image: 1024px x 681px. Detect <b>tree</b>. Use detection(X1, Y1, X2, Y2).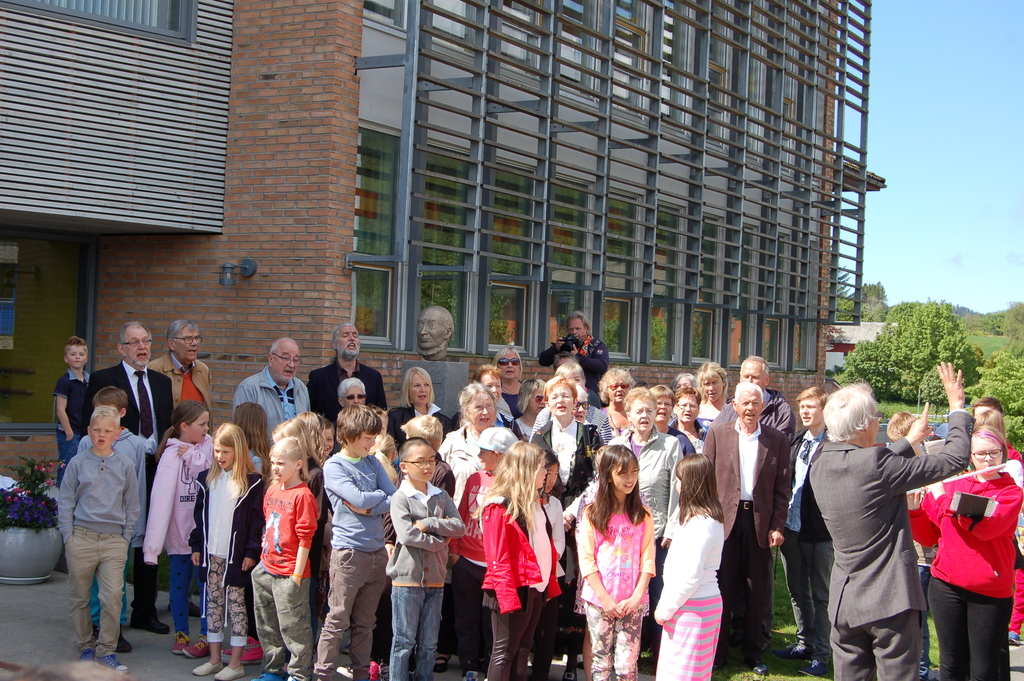
detection(837, 277, 896, 324).
